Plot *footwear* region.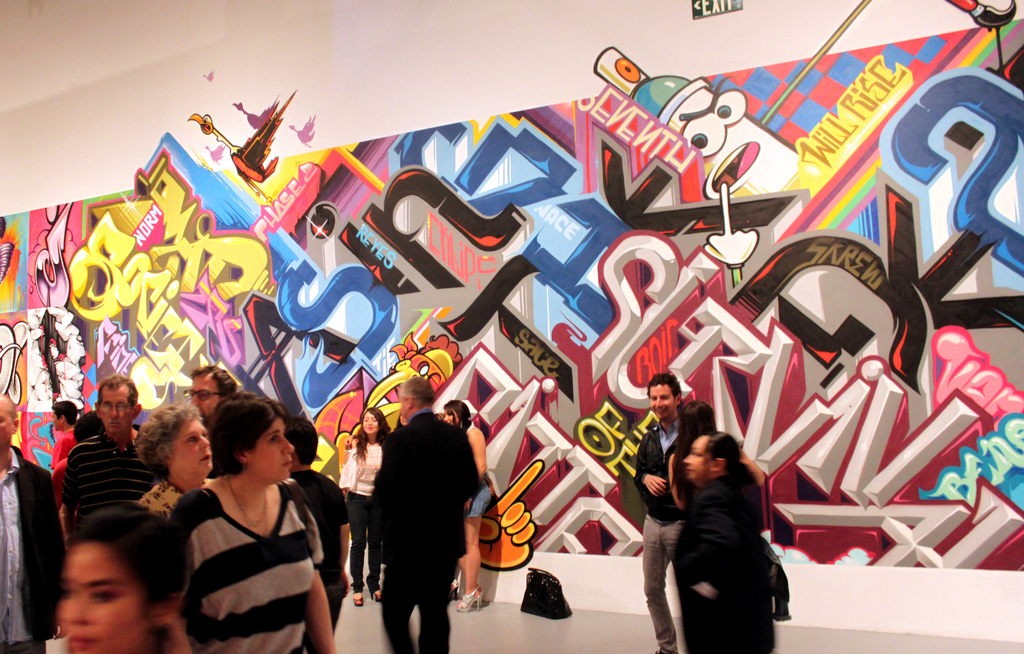
Plotted at BBox(511, 576, 574, 637).
